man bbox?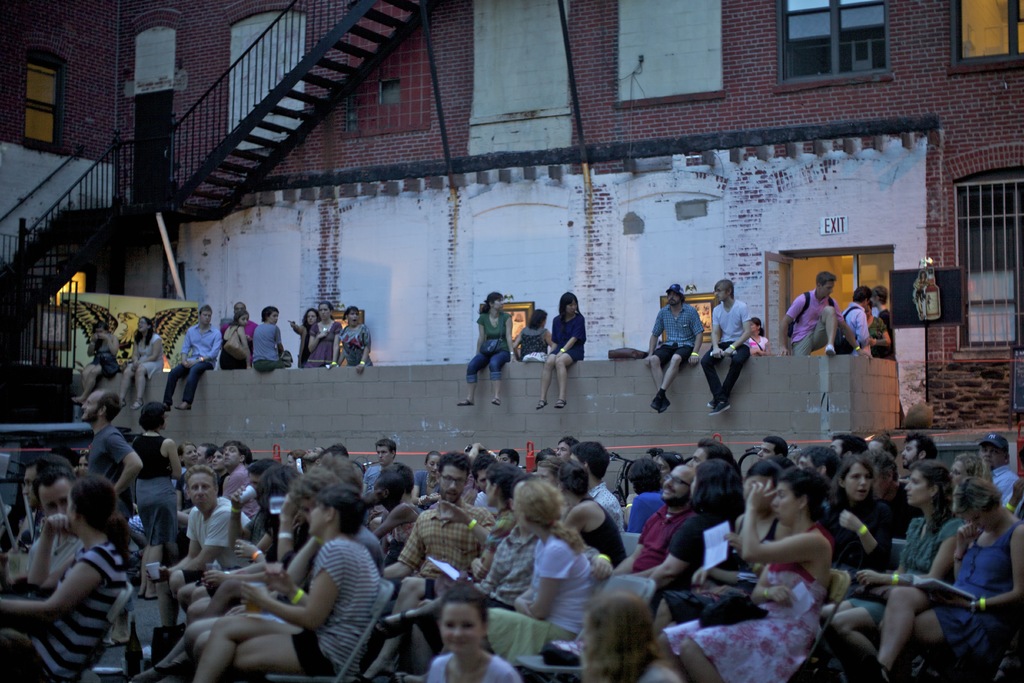
x1=385 y1=450 x2=492 y2=580
